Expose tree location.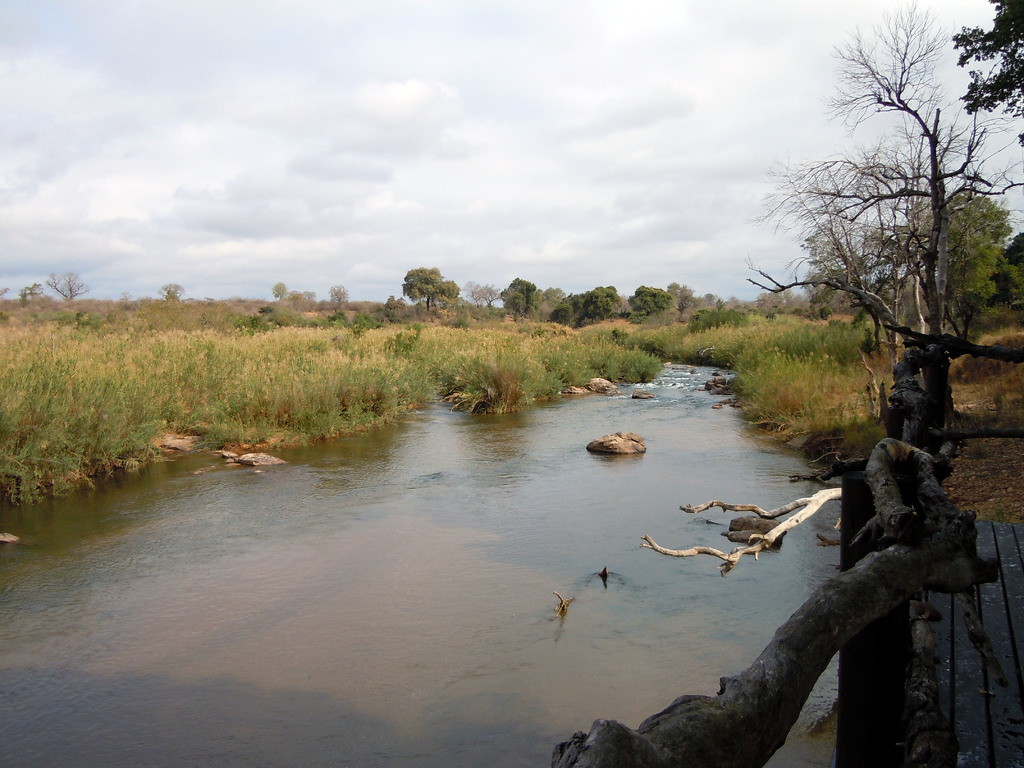
Exposed at <bbox>14, 278, 45, 305</bbox>.
